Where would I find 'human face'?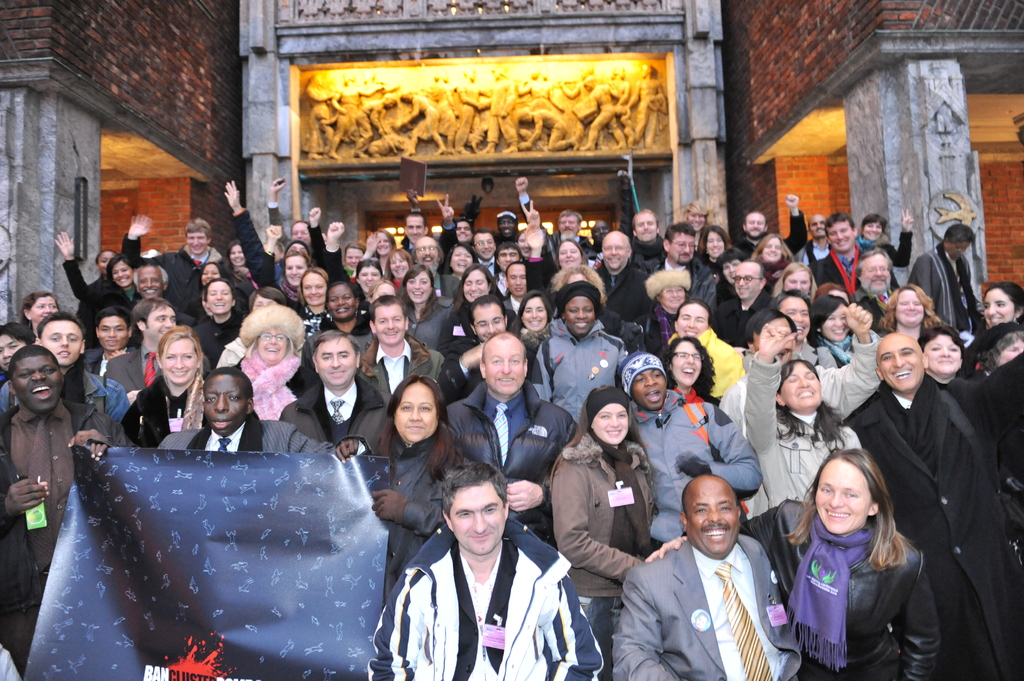
At BBox(329, 287, 358, 317).
